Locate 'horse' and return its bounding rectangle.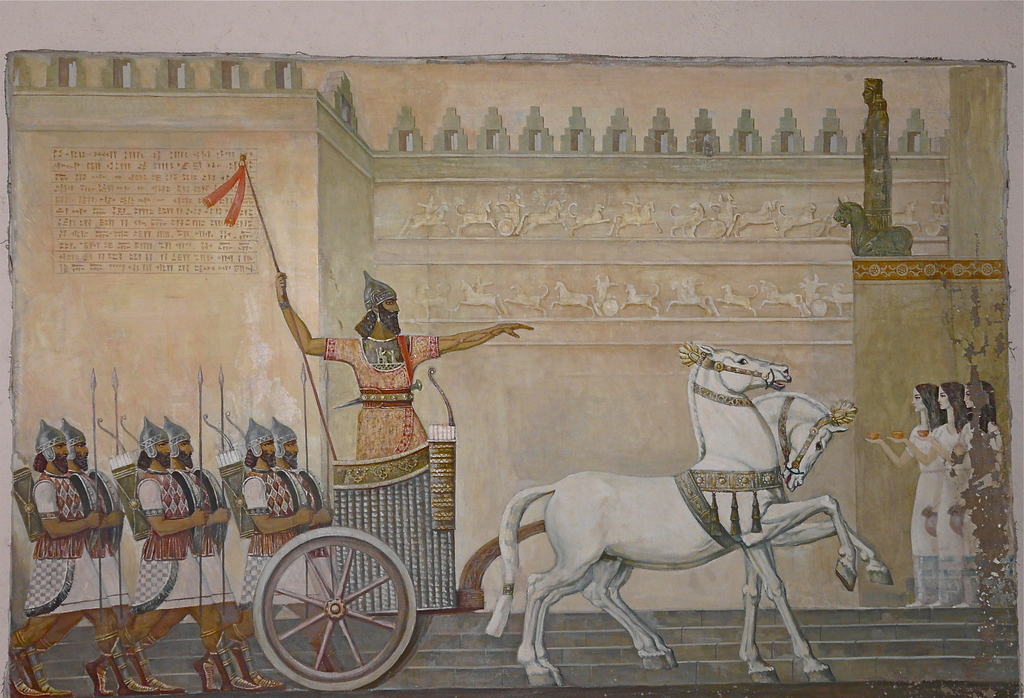
BBox(481, 343, 896, 688).
